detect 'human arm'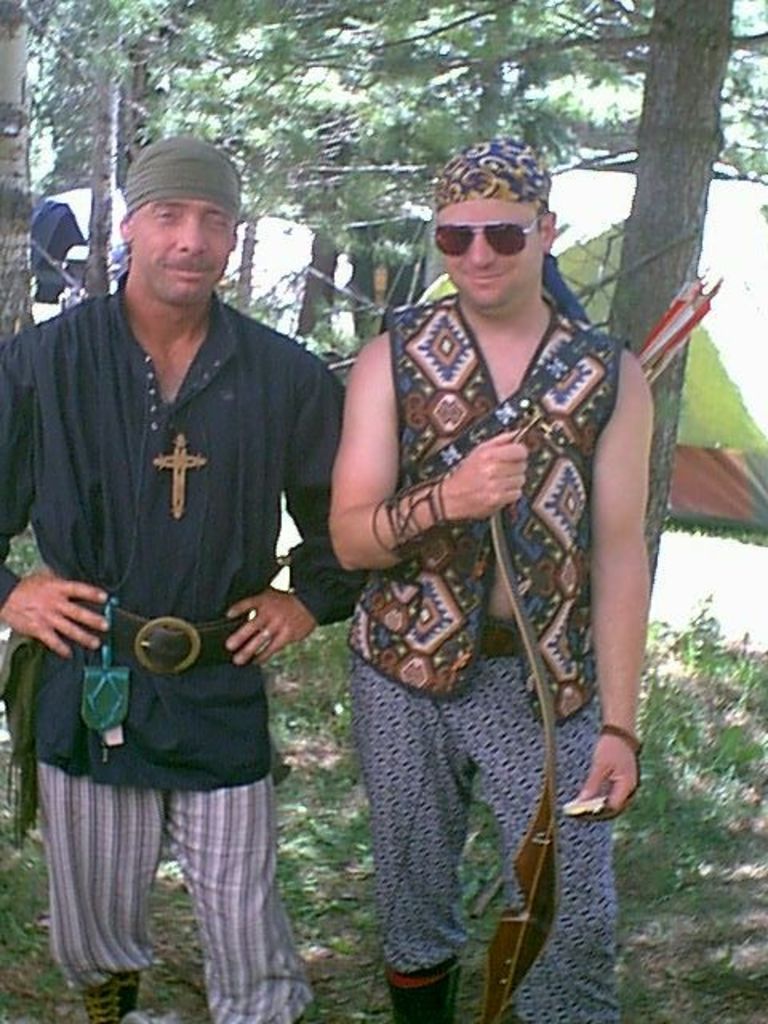
<bbox>306, 354, 464, 573</bbox>
